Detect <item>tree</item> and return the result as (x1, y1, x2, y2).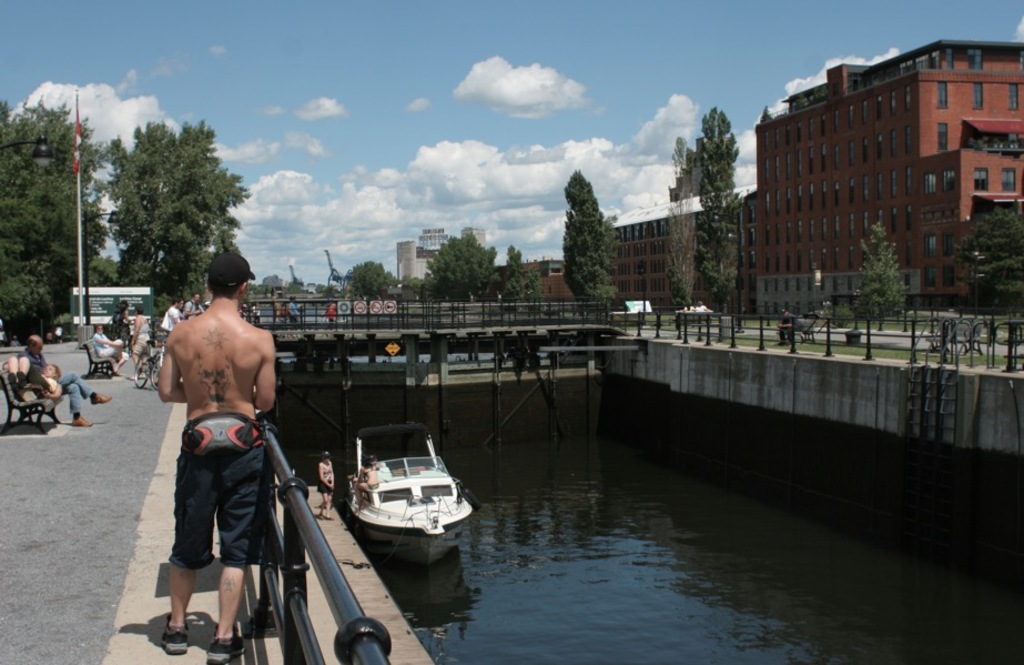
(408, 228, 493, 299).
